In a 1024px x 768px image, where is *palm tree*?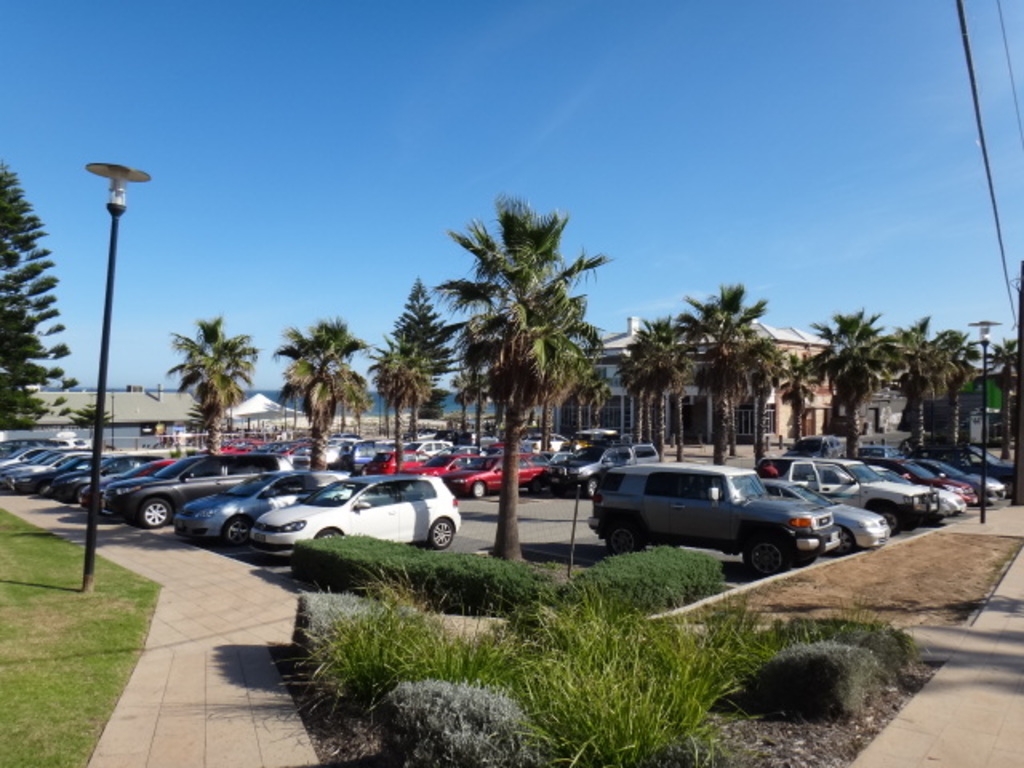
[x1=379, y1=291, x2=458, y2=421].
